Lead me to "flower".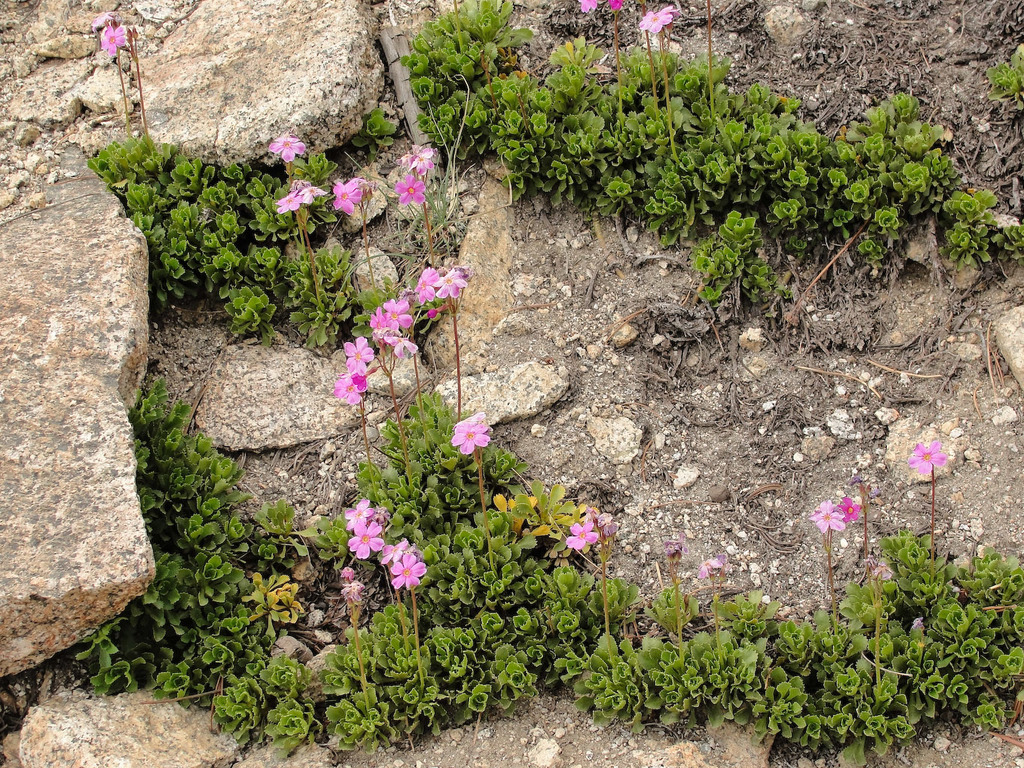
Lead to {"left": 392, "top": 174, "right": 427, "bottom": 205}.
